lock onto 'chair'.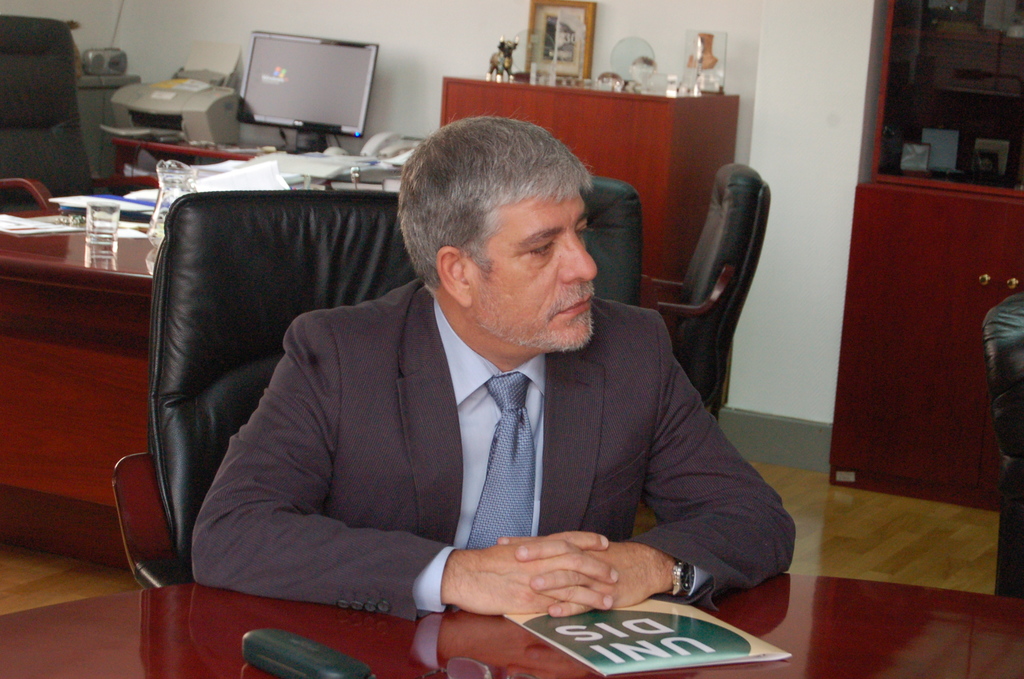
Locked: [x1=0, y1=12, x2=164, y2=214].
